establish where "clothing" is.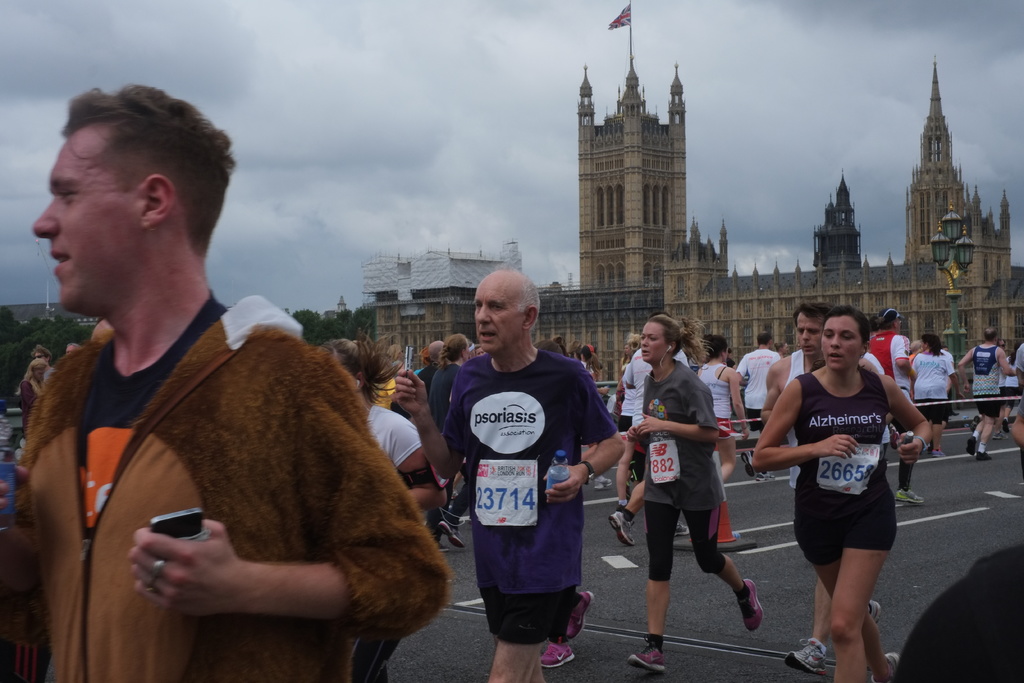
Established at l=22, t=377, r=47, b=434.
